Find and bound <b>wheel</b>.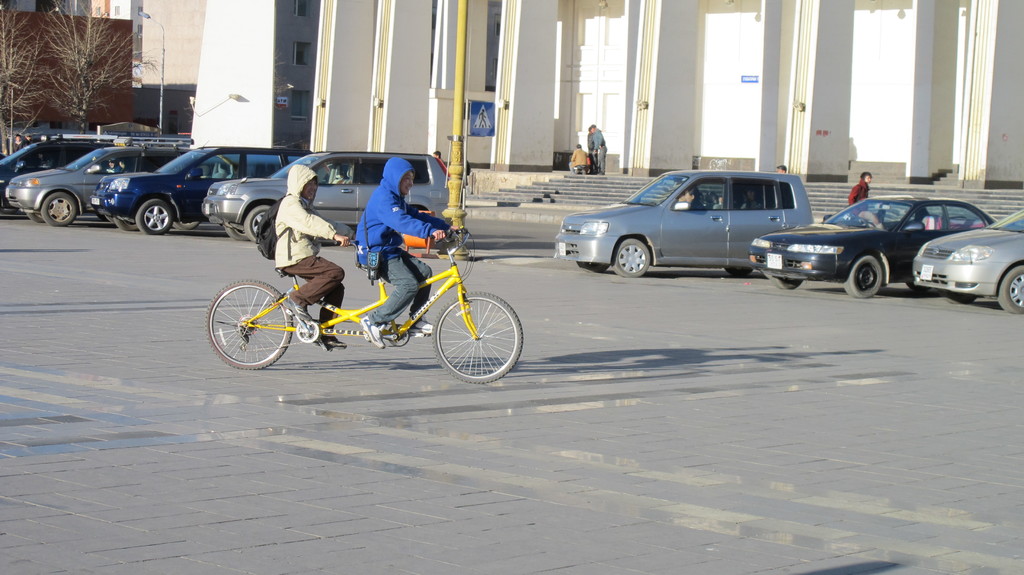
Bound: (left=427, top=289, right=524, bottom=387).
